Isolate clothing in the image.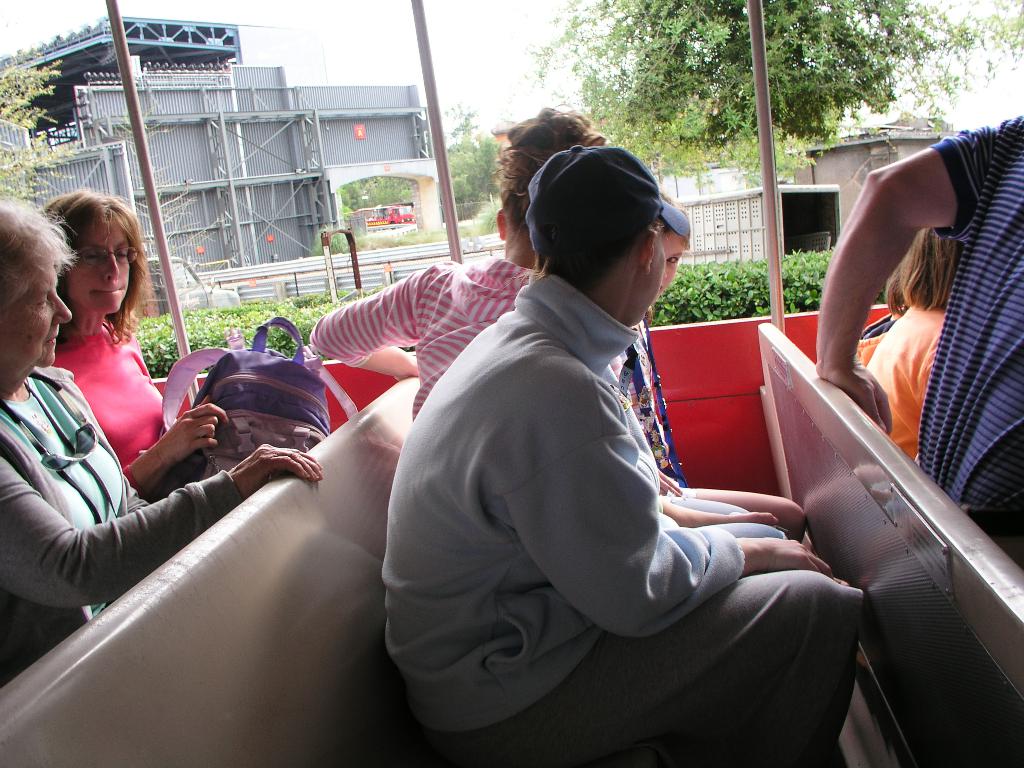
Isolated region: (left=861, top=296, right=952, bottom=447).
